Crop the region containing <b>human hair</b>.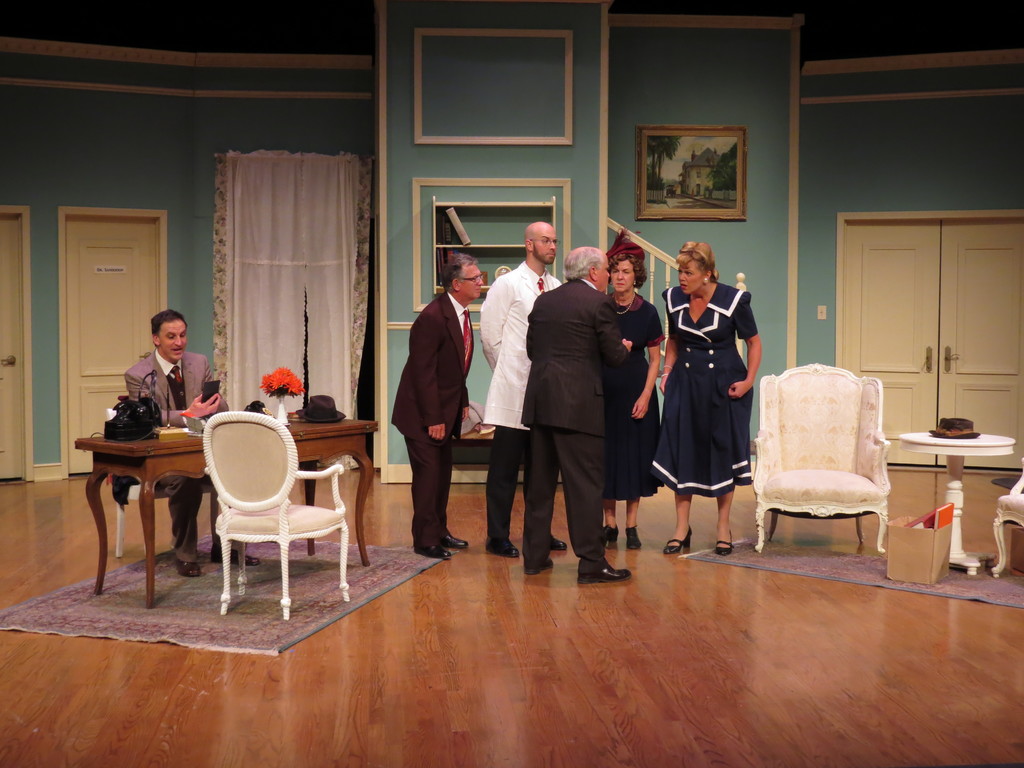
Crop region: box(440, 254, 476, 292).
